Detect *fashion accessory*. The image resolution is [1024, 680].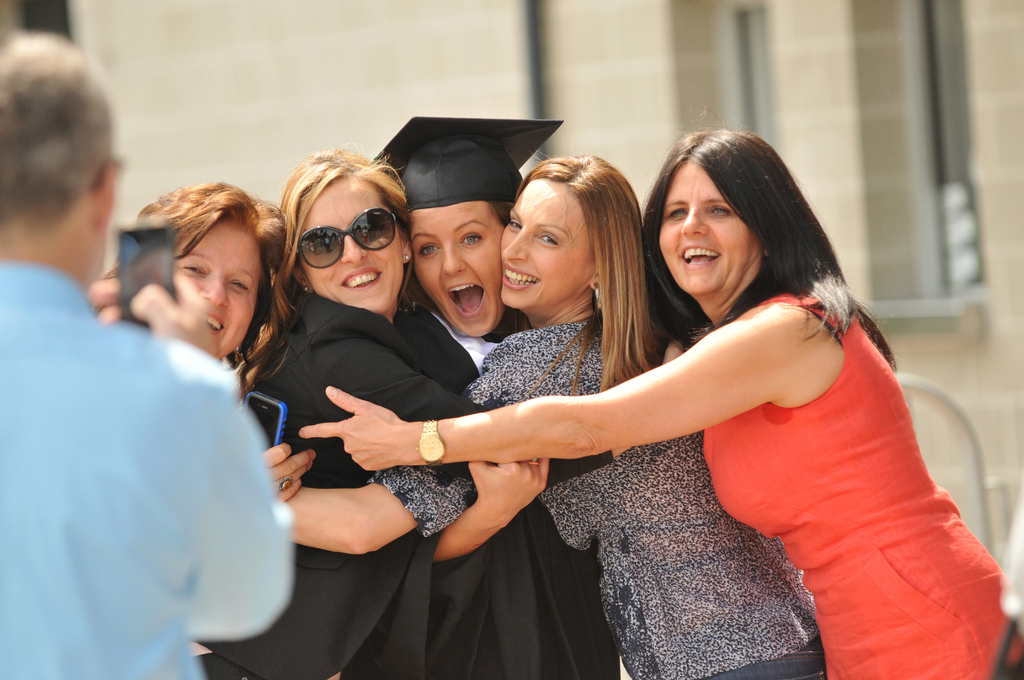
pyautogui.locateOnScreen(297, 207, 398, 270).
